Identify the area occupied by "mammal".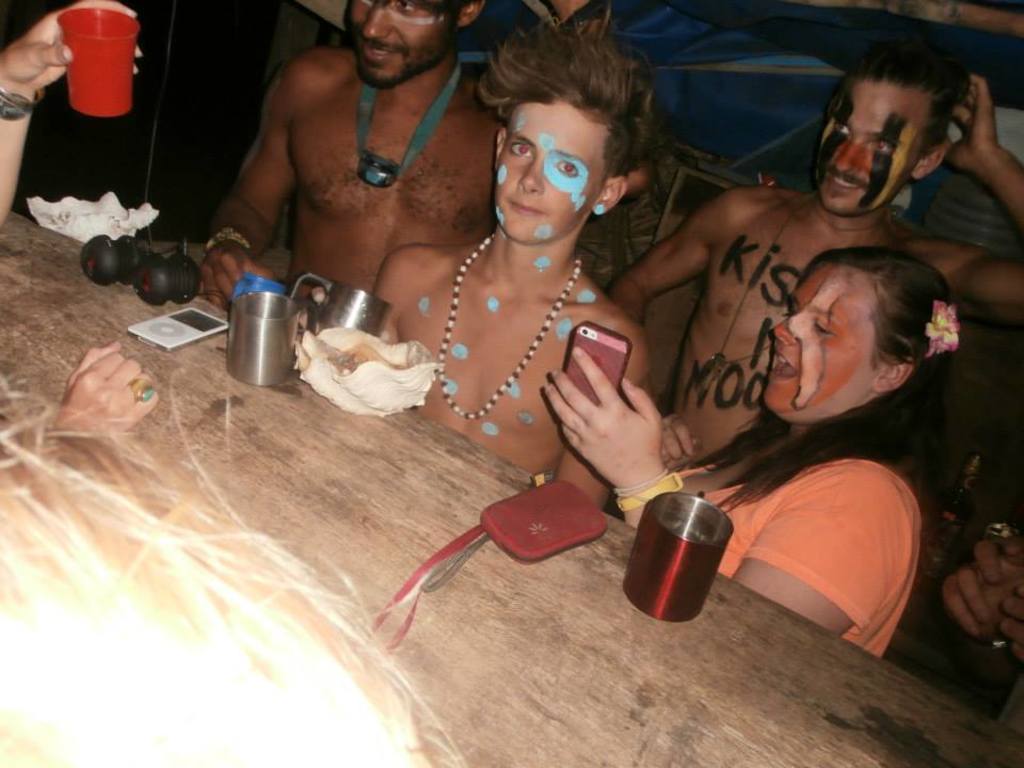
Area: 303/9/652/522.
